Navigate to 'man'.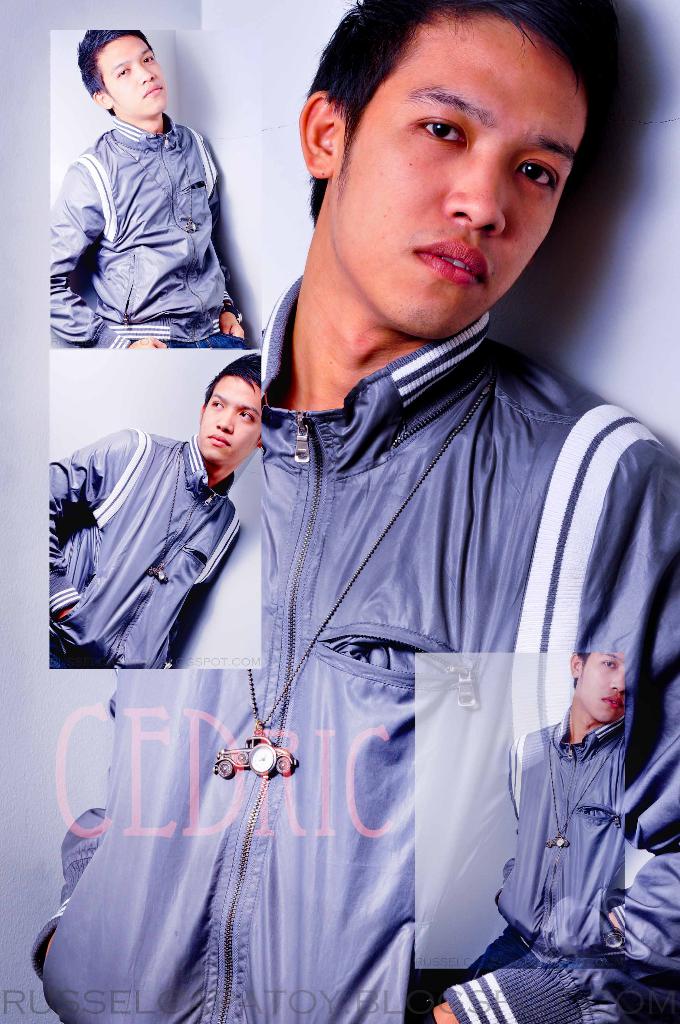
Navigation target: 49,35,247,352.
